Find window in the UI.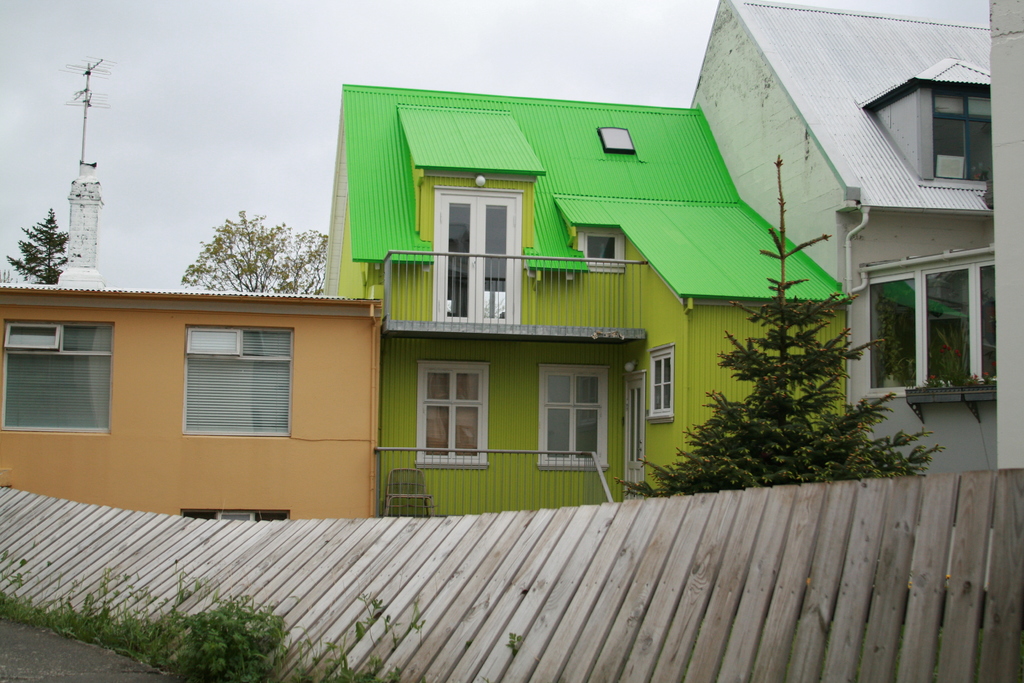
UI element at select_region(419, 360, 490, 469).
